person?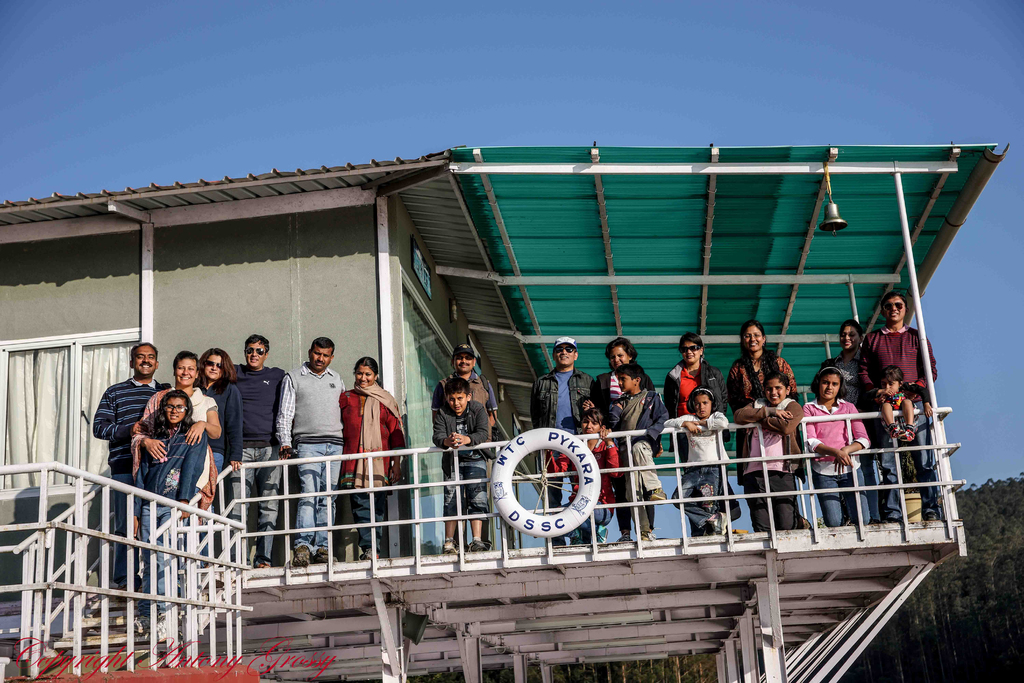
left=435, top=375, right=494, bottom=553
